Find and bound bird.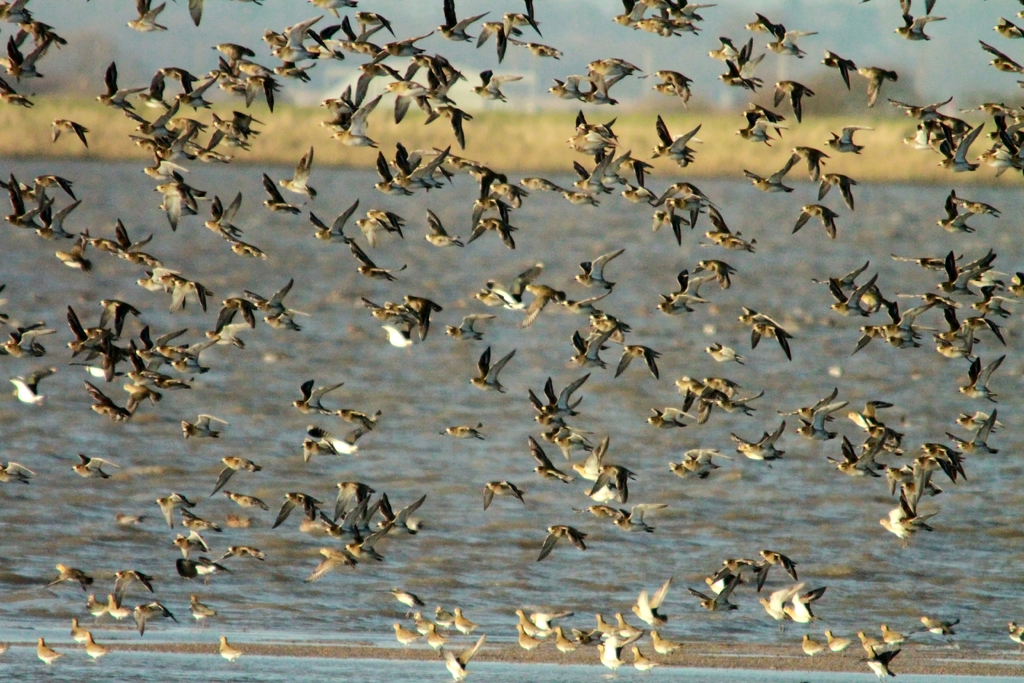
Bound: 787/389/847/420.
